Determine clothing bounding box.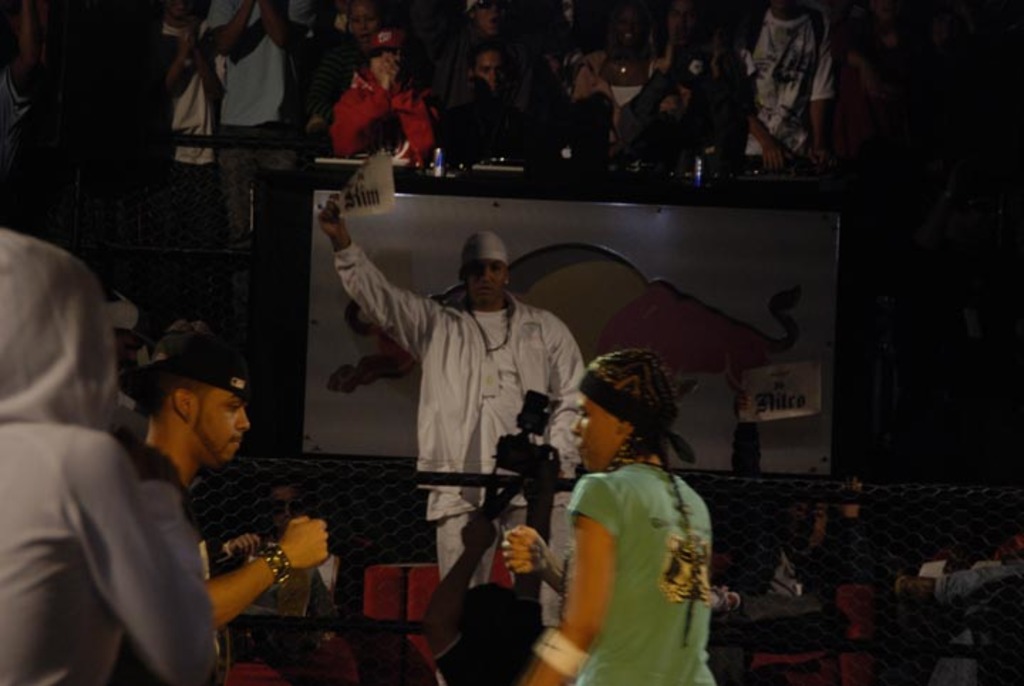
Determined: (465, 84, 528, 155).
